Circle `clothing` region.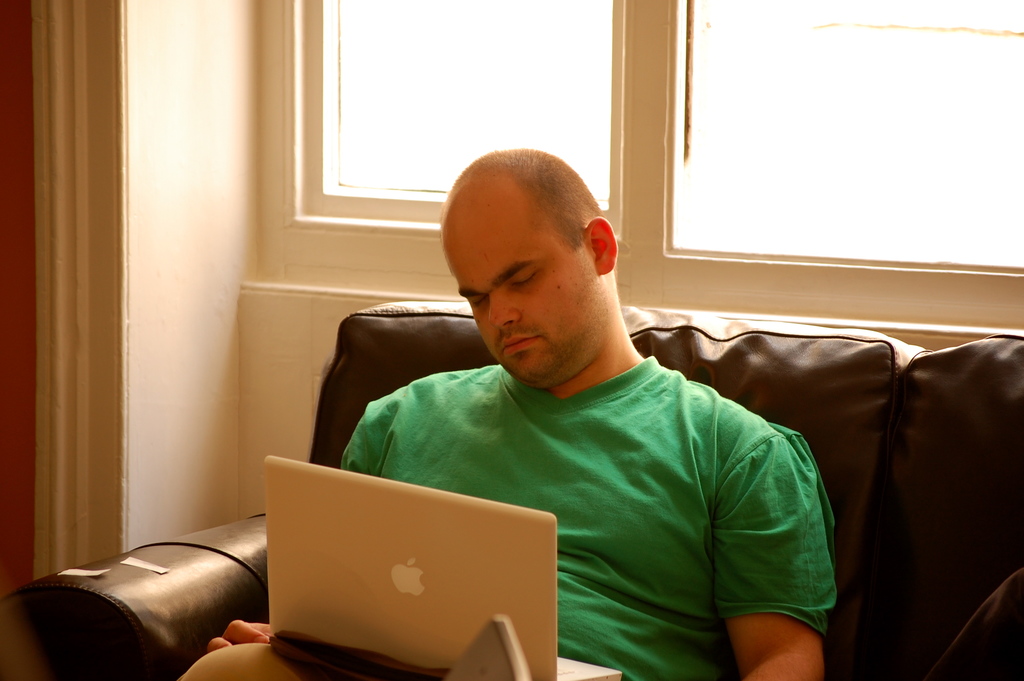
Region: (346, 289, 847, 662).
